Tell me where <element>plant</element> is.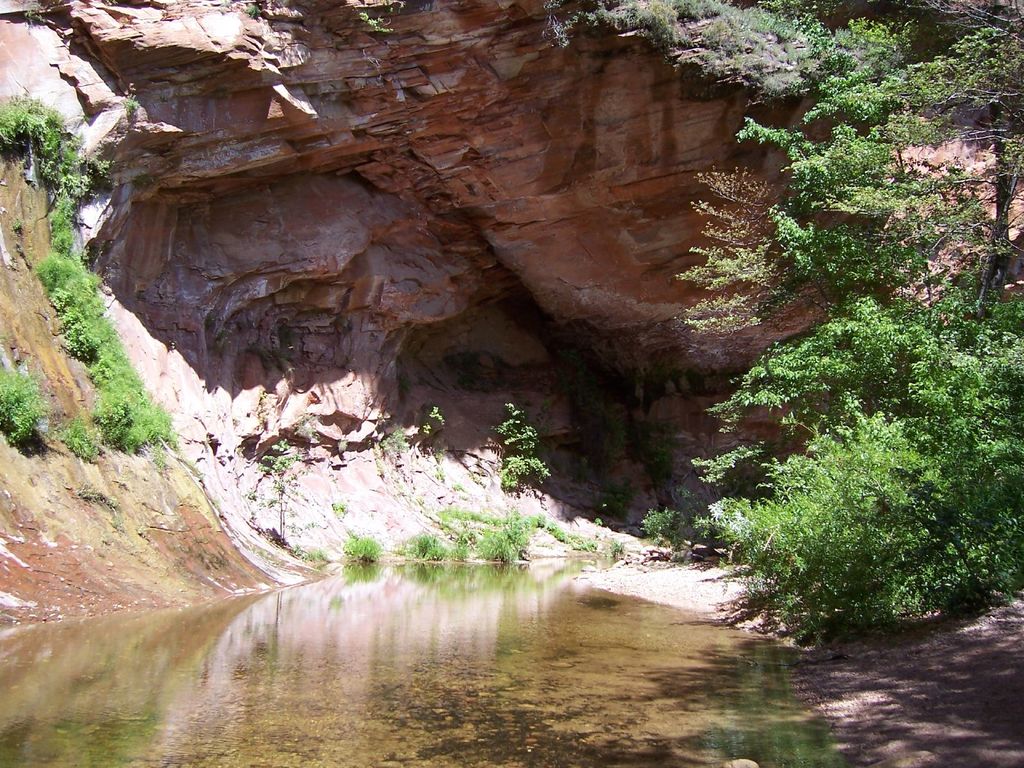
<element>plant</element> is at [left=251, top=431, right=293, bottom=490].
